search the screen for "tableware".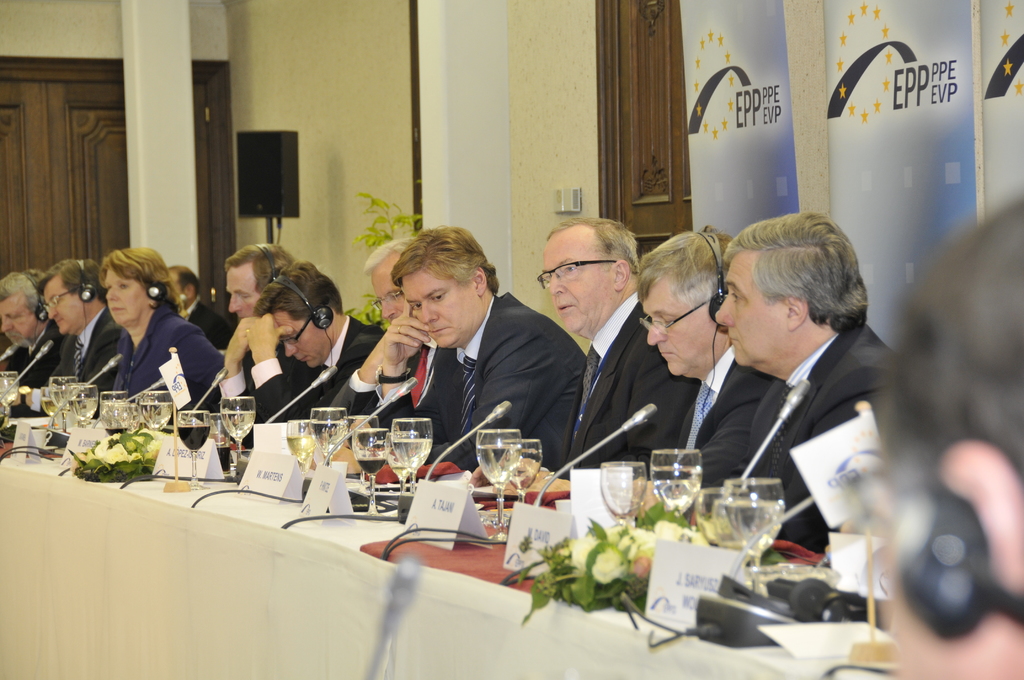
Found at [0,371,21,426].
